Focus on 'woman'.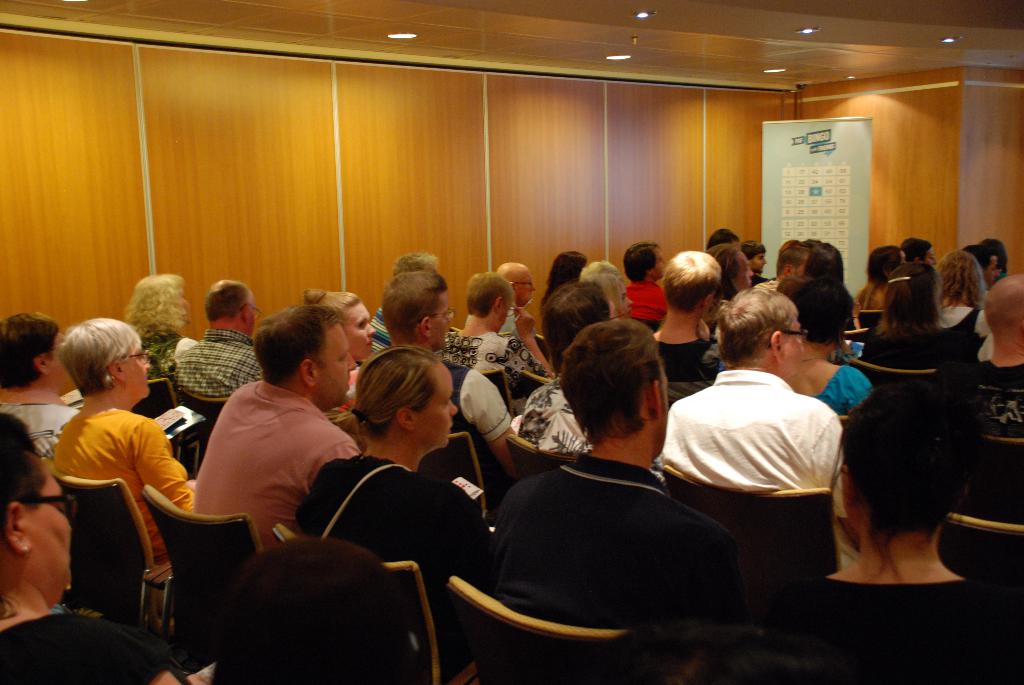
Focused at 311 349 480 627.
